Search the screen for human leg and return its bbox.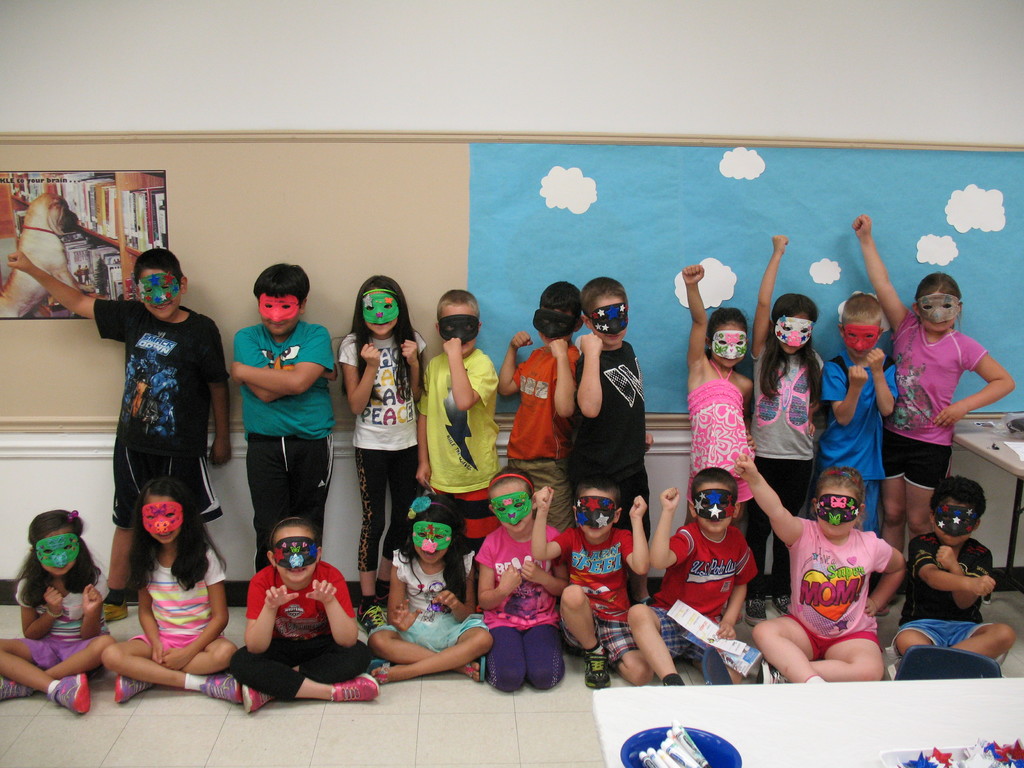
Found: BBox(488, 630, 526, 695).
